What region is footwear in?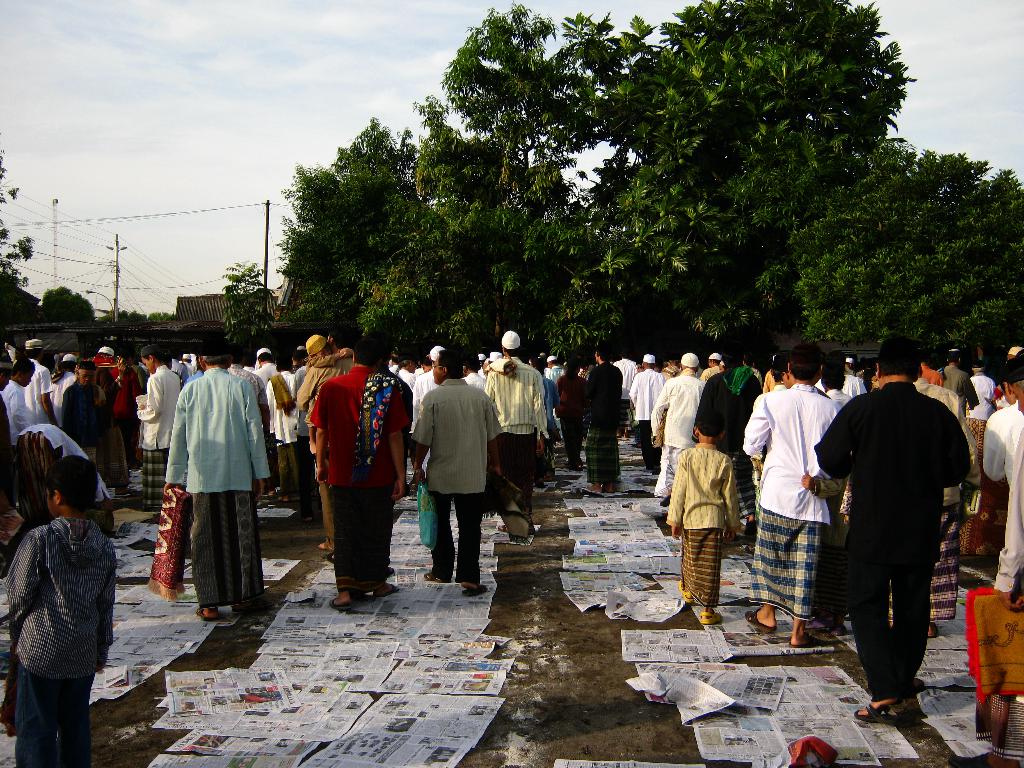
(851,702,895,722).
